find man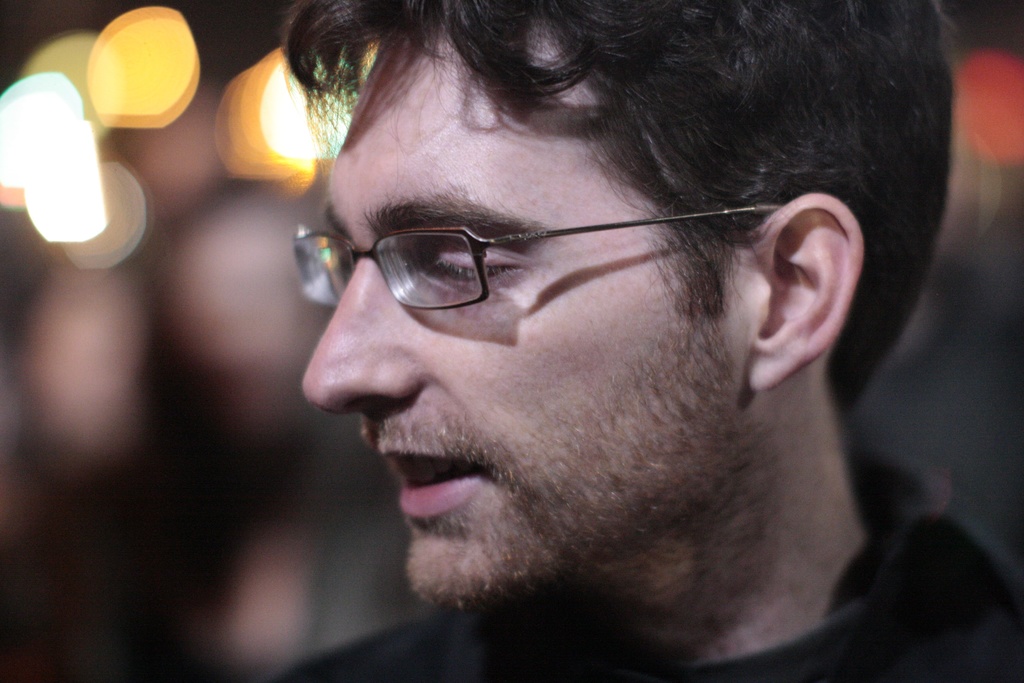
box(243, 0, 1023, 682)
